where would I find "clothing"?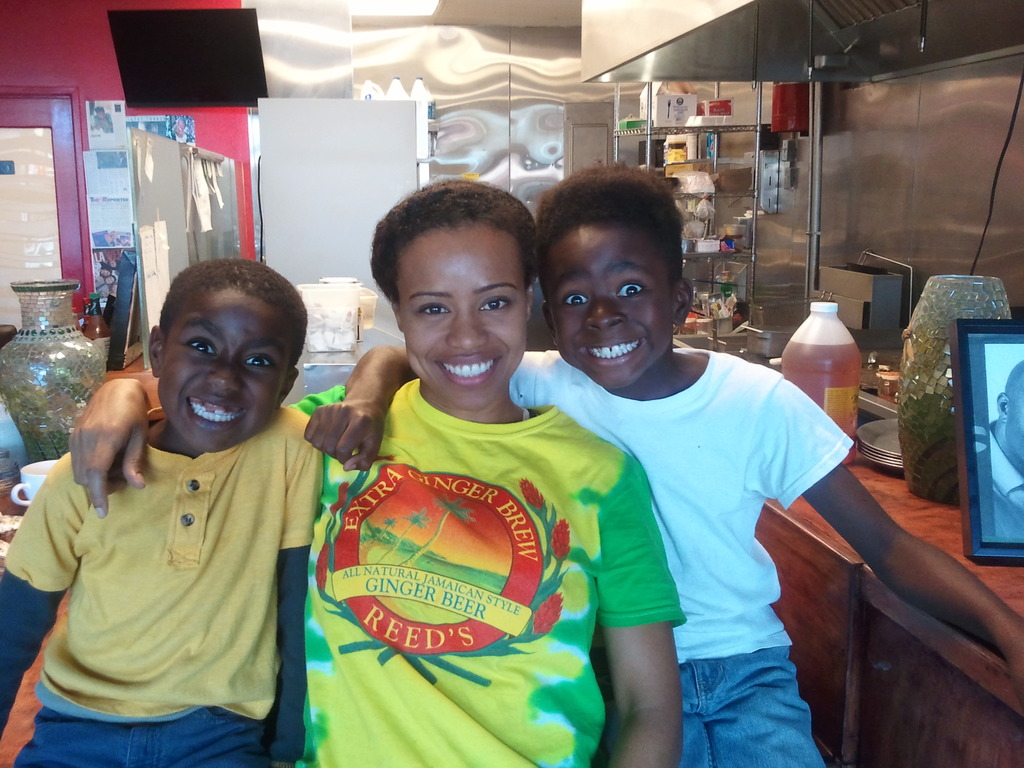
At x1=499 y1=340 x2=855 y2=767.
